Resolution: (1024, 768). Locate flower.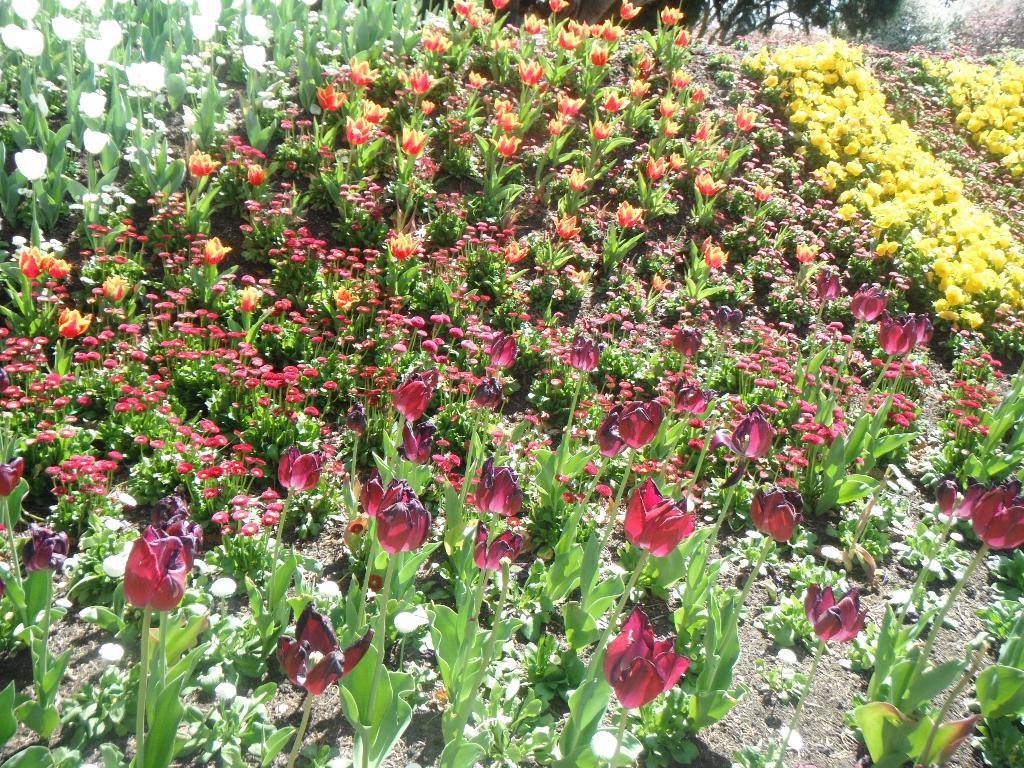
crop(20, 526, 71, 573).
